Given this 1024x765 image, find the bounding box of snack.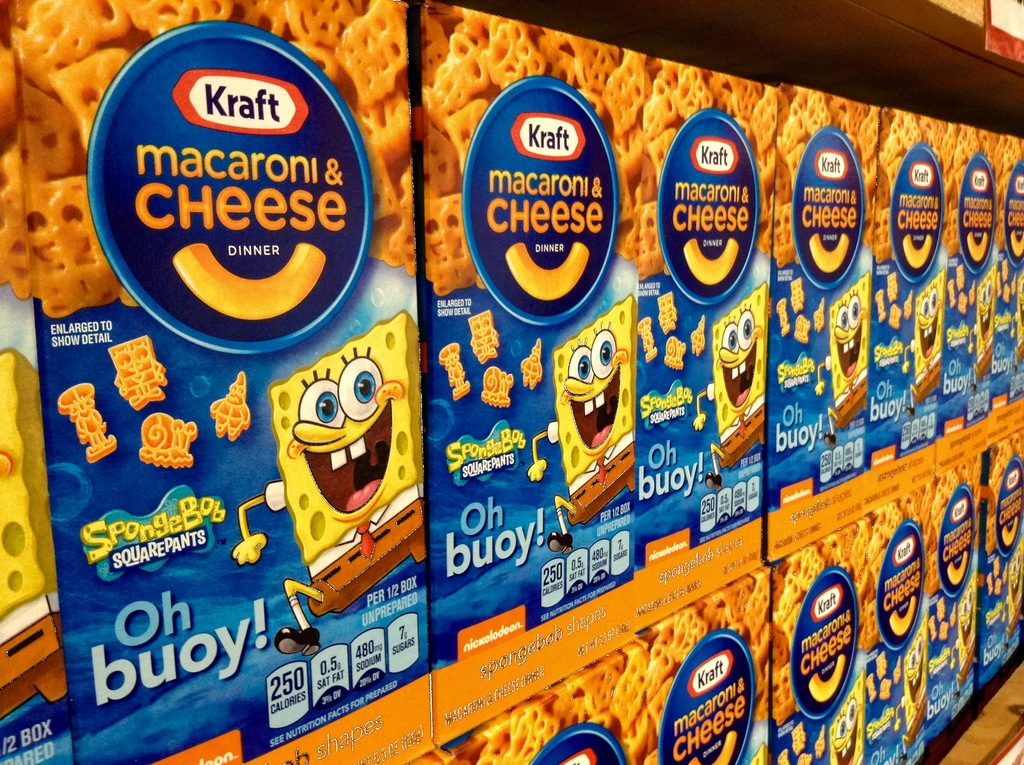
box=[892, 307, 902, 328].
